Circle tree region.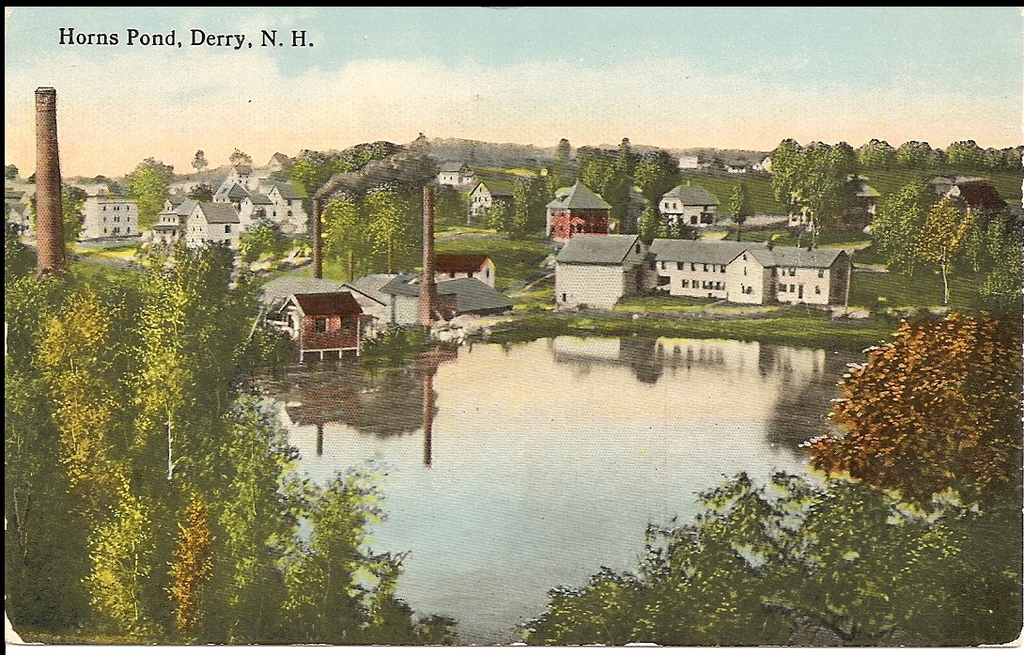
Region: 725/183/751/246.
